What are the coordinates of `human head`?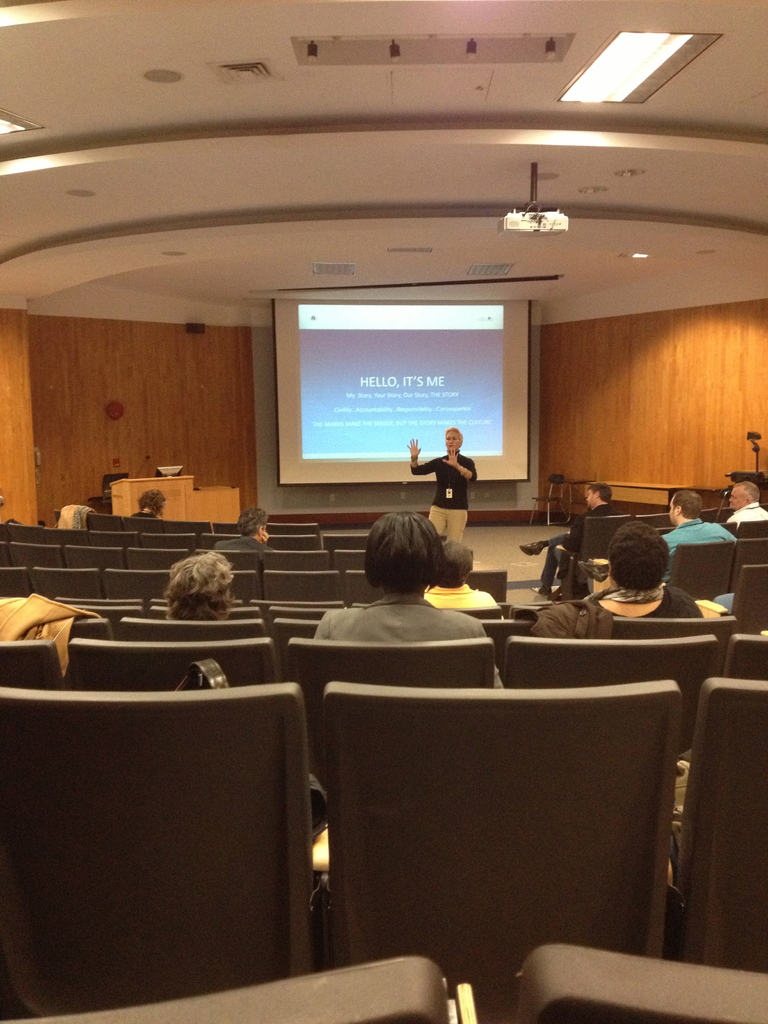
611/522/672/594.
